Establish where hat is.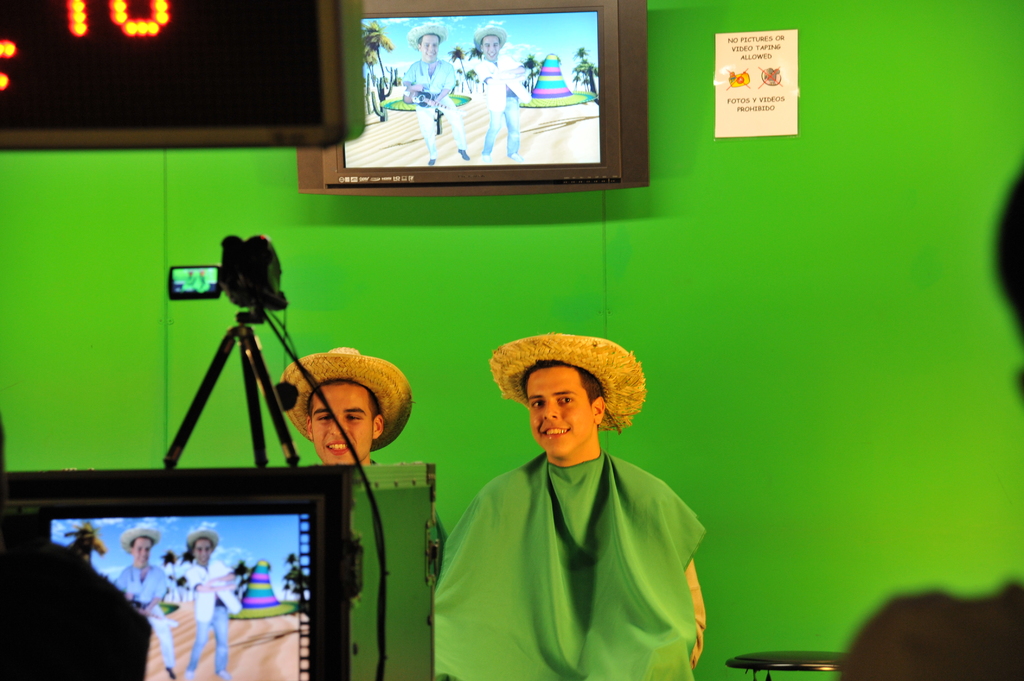
Established at <bbox>187, 529, 218, 550</bbox>.
